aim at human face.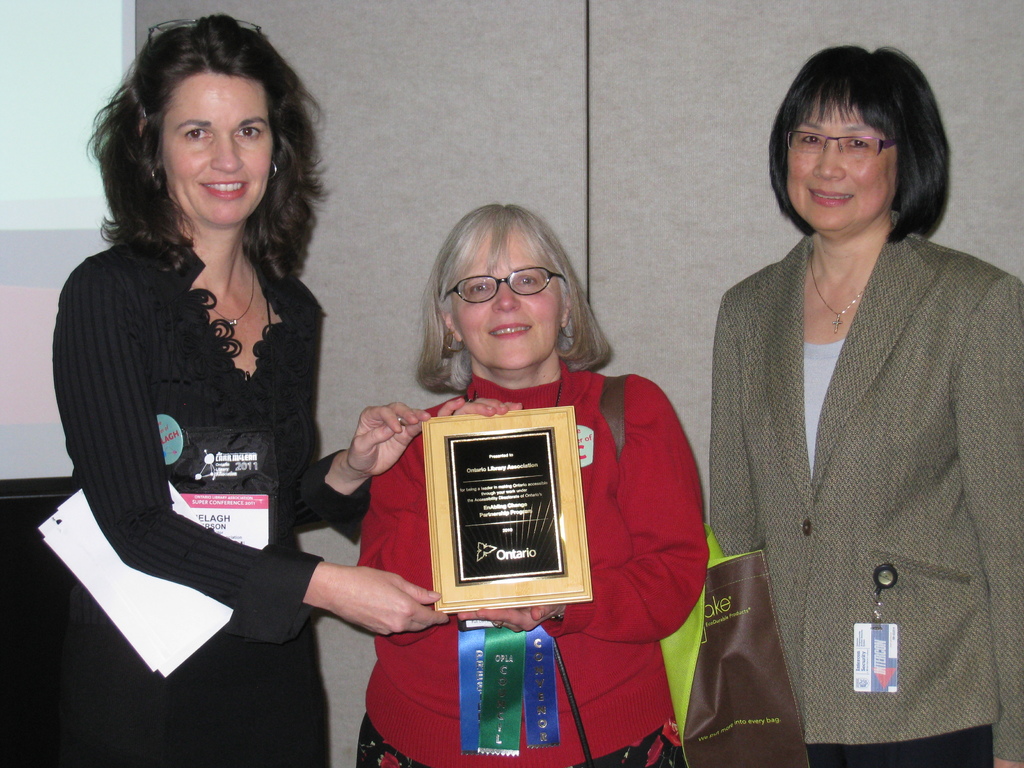
Aimed at x1=161 y1=68 x2=275 y2=225.
